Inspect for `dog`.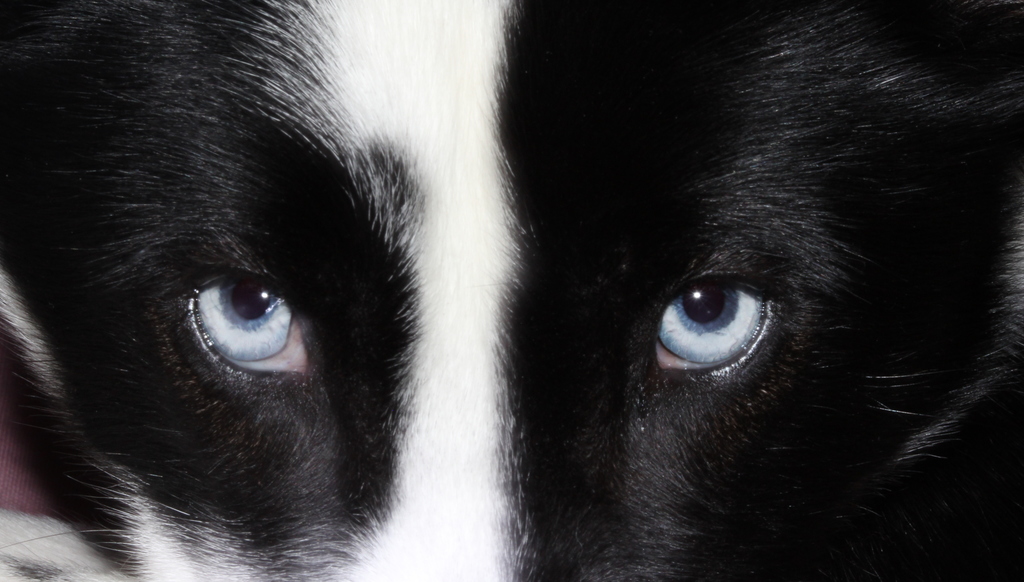
Inspection: <box>0,0,1023,581</box>.
